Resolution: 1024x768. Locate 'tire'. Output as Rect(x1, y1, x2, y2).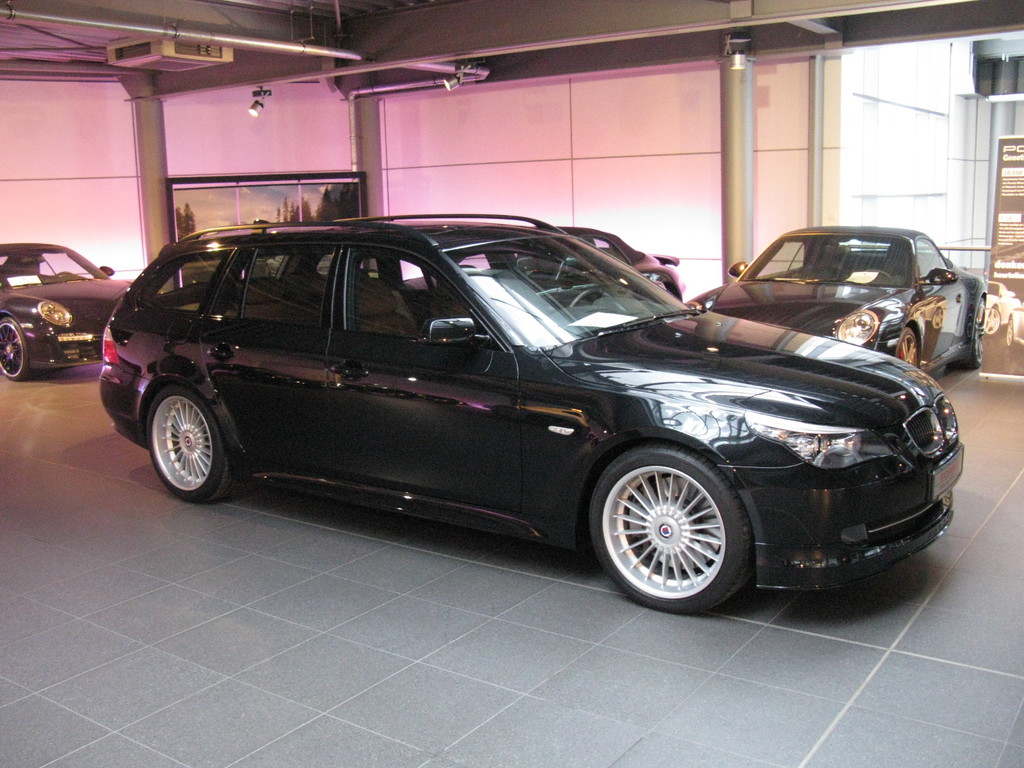
Rect(148, 385, 253, 506).
